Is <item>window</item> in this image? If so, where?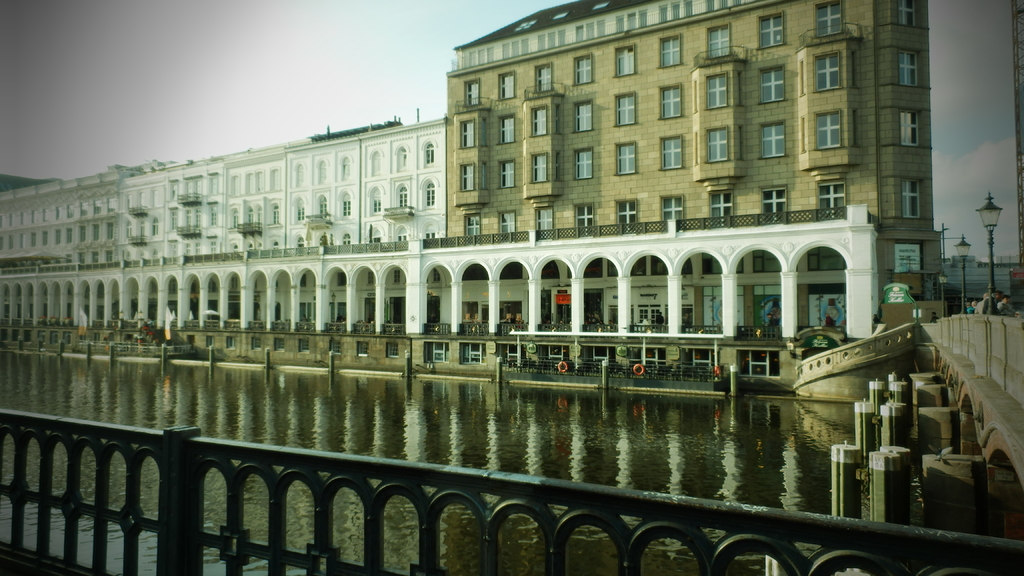
Yes, at pyautogui.locateOnScreen(67, 204, 80, 221).
